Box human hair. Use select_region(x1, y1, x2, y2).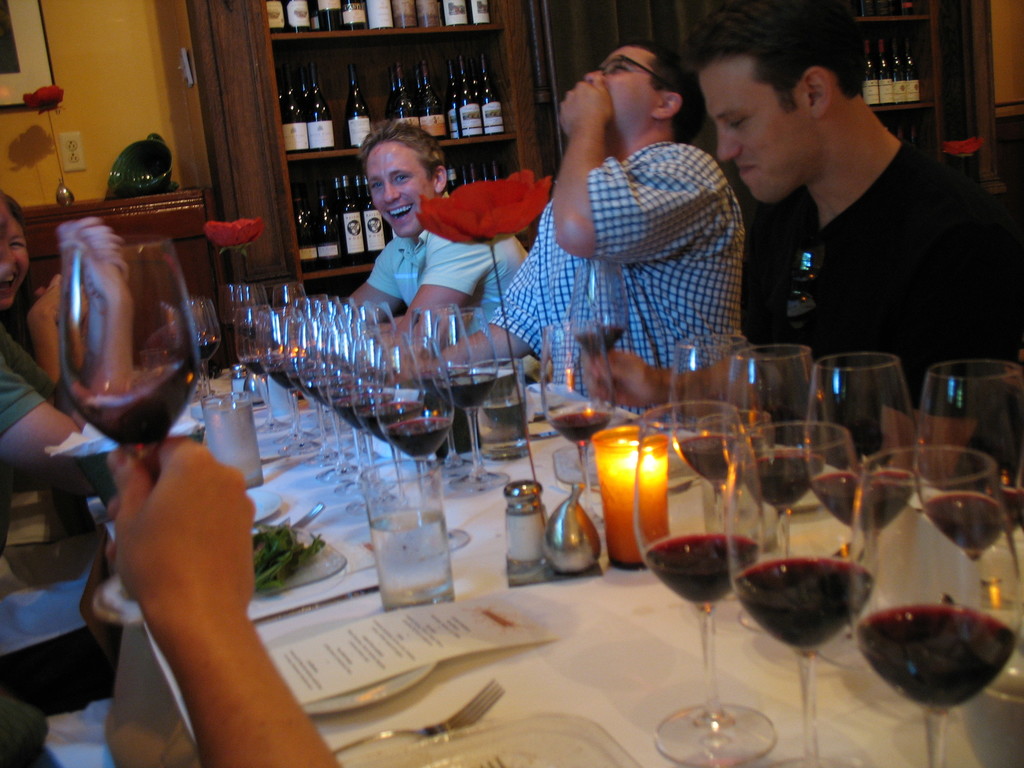
select_region(352, 115, 447, 182).
